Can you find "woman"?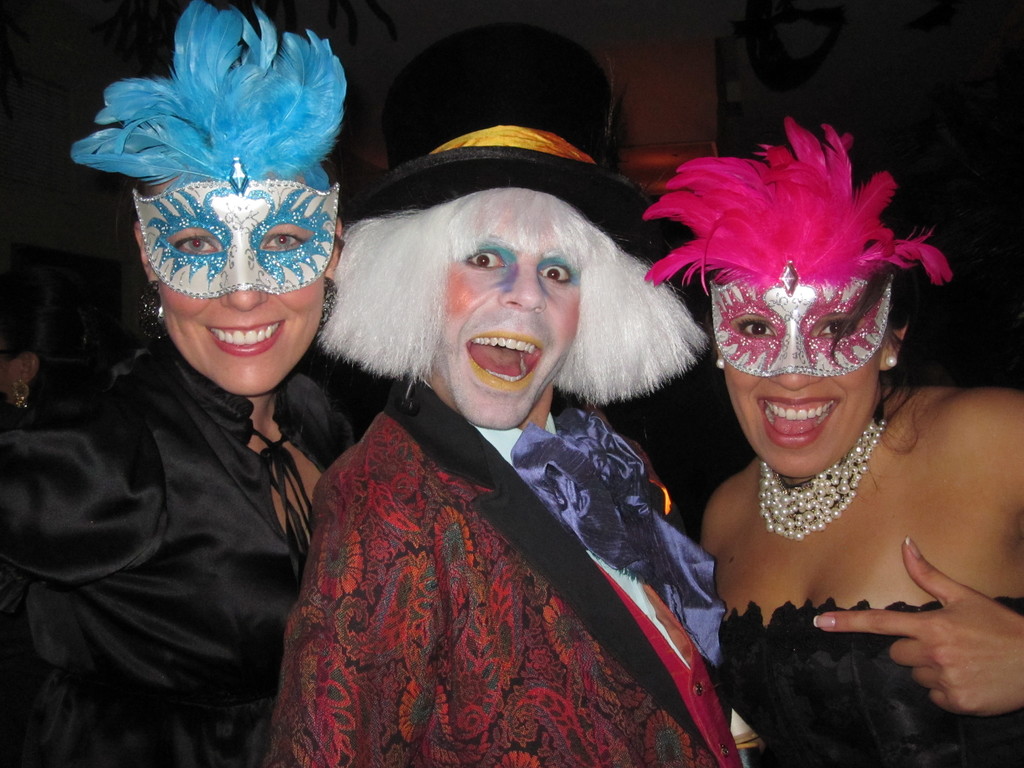
Yes, bounding box: (0, 0, 404, 767).
